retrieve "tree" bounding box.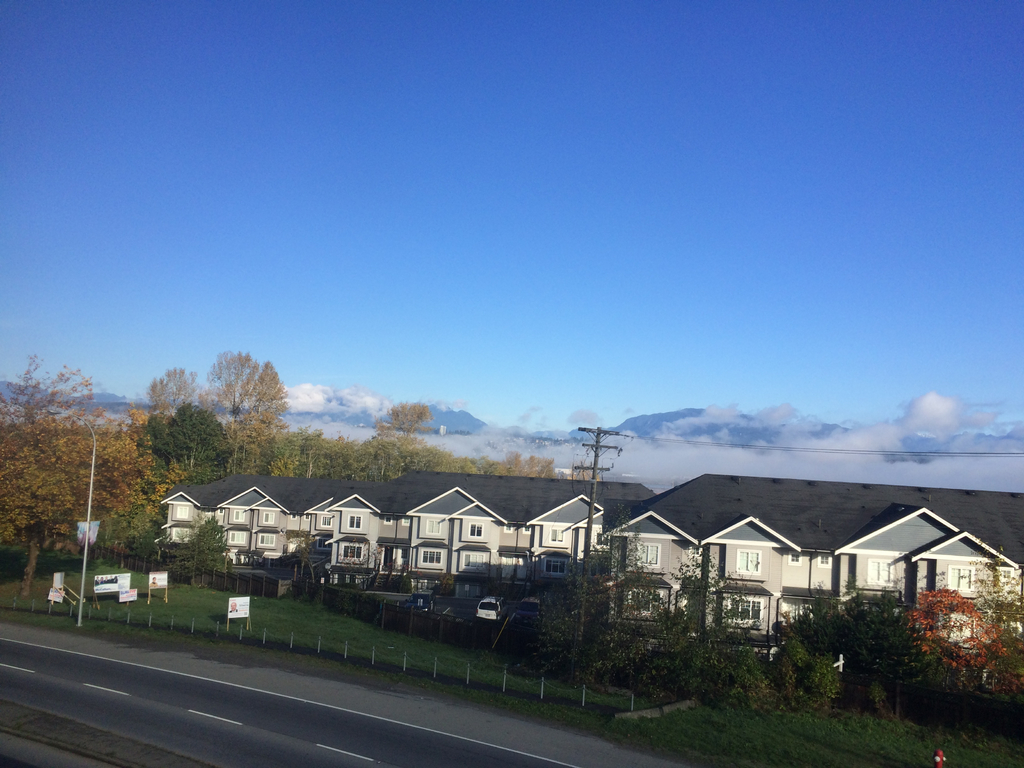
Bounding box: bbox(0, 356, 145, 591).
